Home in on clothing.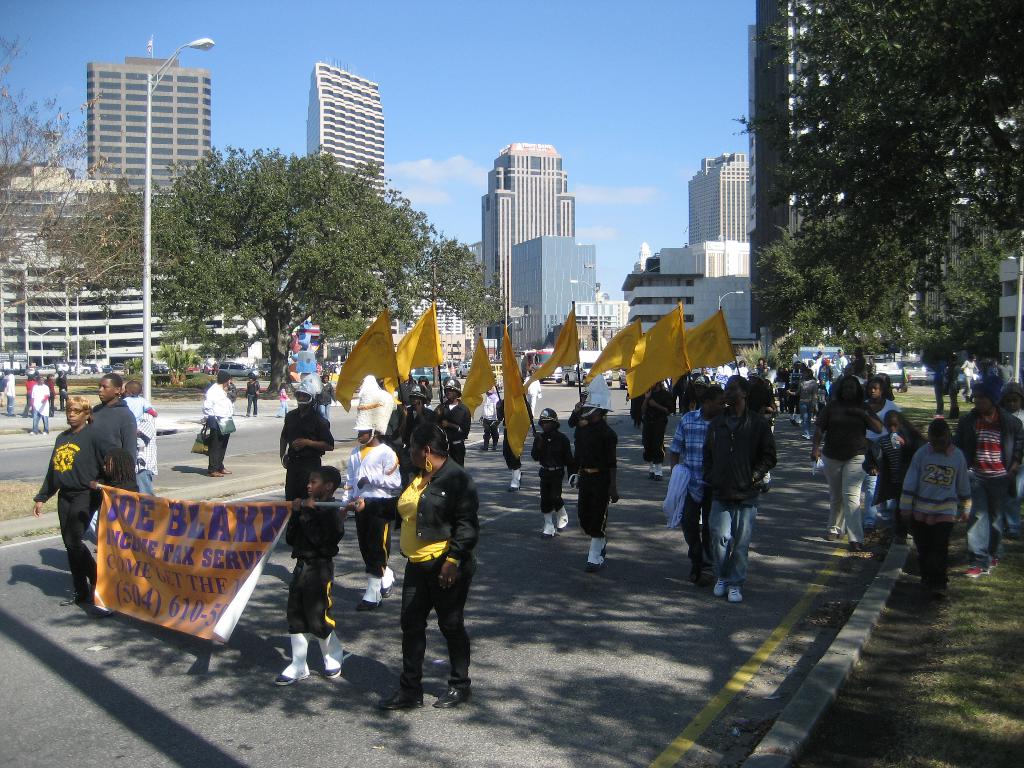
Homed in at left=204, top=378, right=234, bottom=474.
